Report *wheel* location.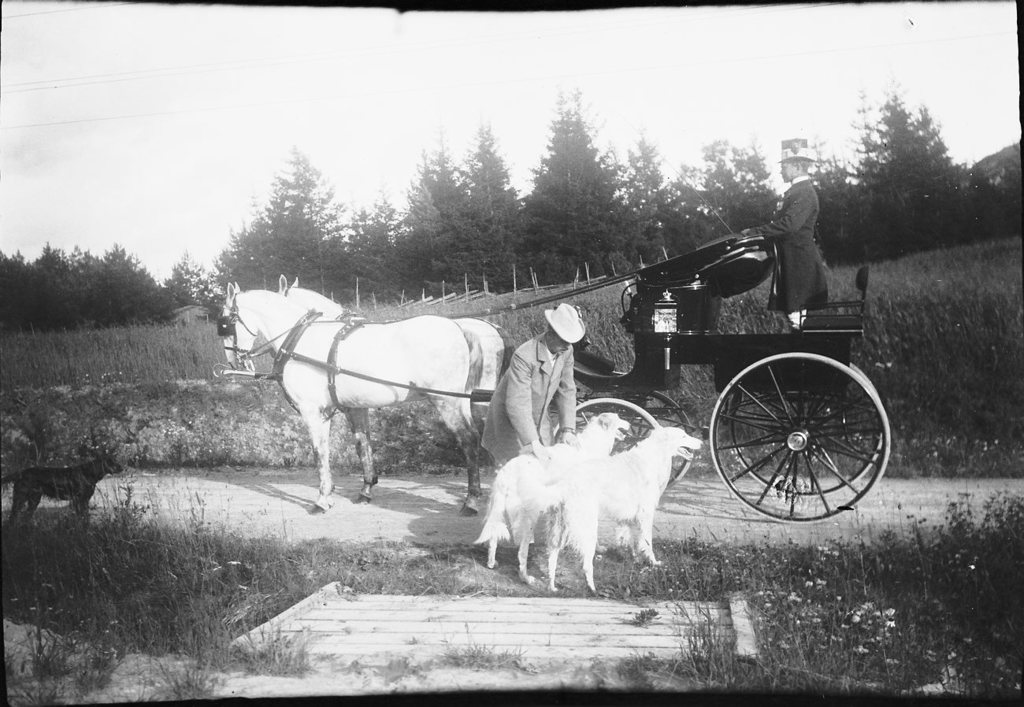
Report: box=[710, 346, 895, 525].
